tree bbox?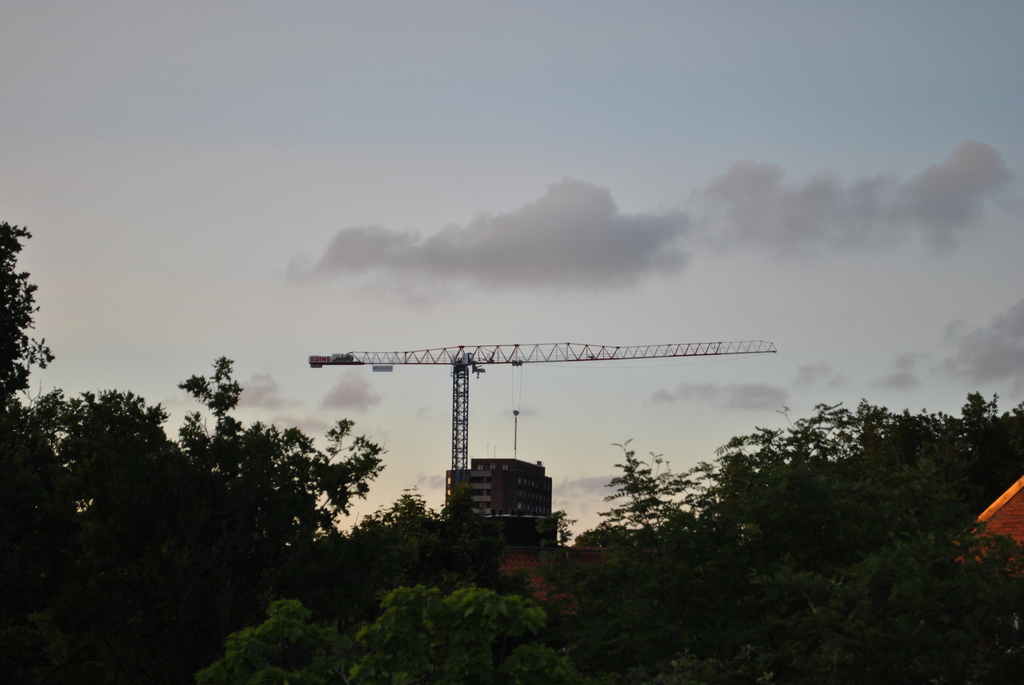
0/219/47/425
